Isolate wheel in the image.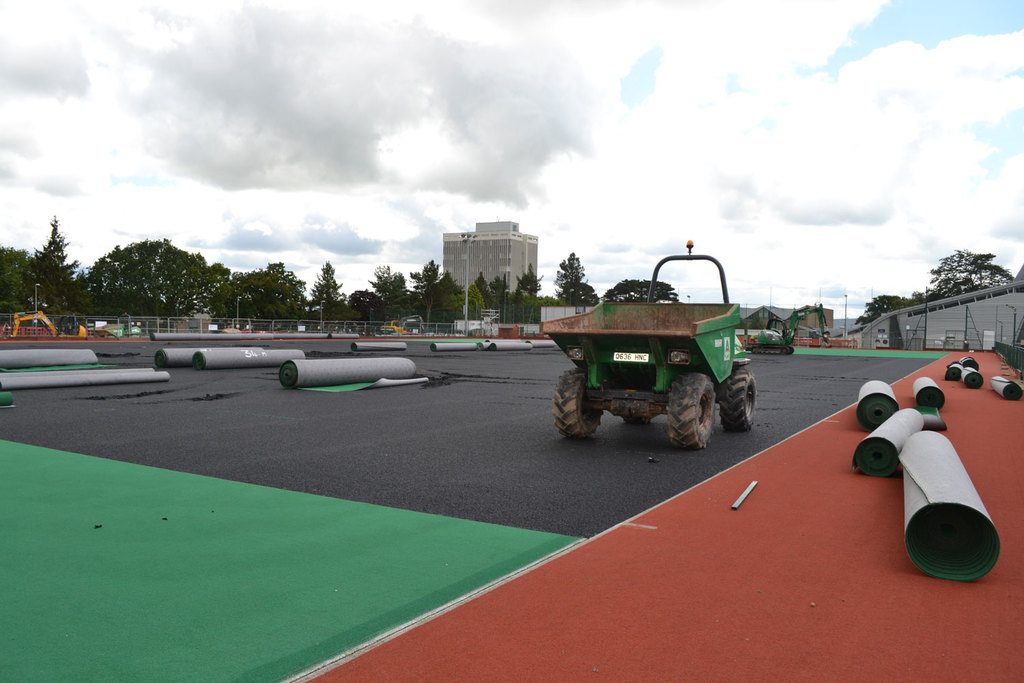
Isolated region: x1=727, y1=364, x2=754, y2=424.
